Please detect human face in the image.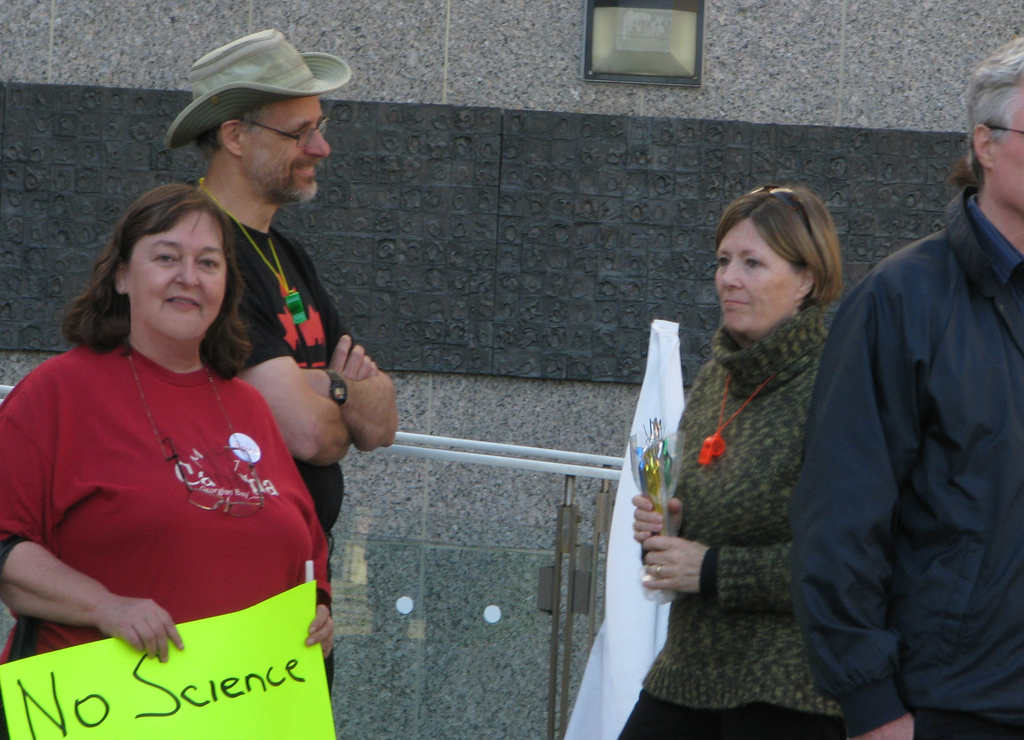
[995, 102, 1023, 212].
